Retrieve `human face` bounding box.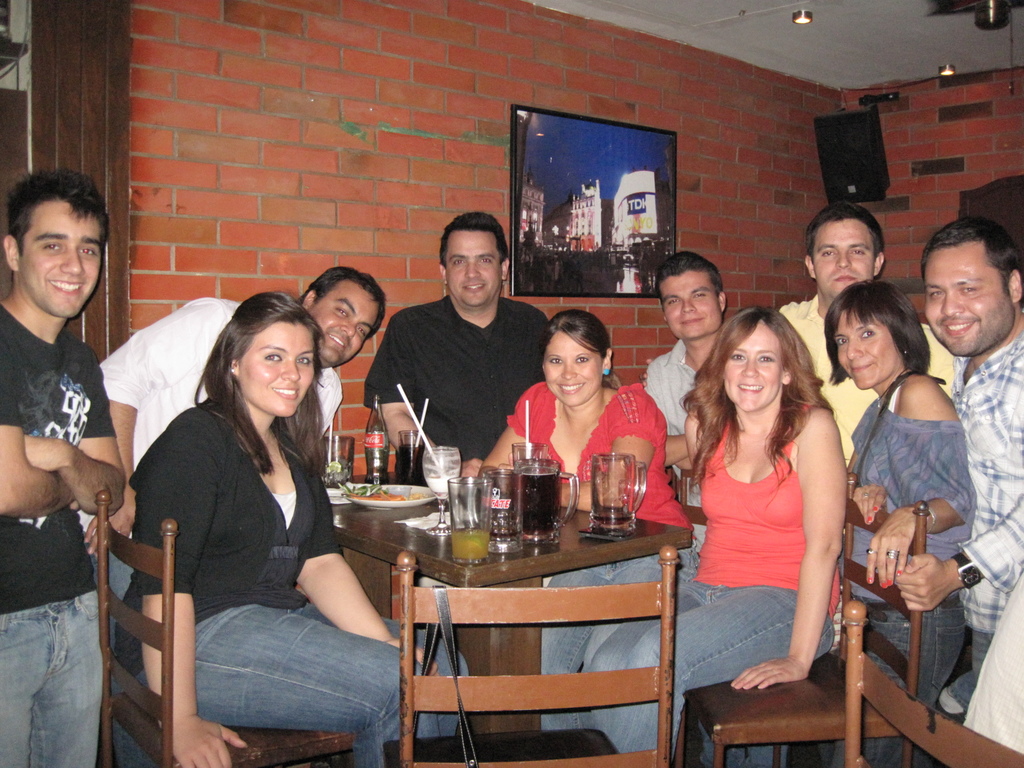
Bounding box: 844:308:887:392.
